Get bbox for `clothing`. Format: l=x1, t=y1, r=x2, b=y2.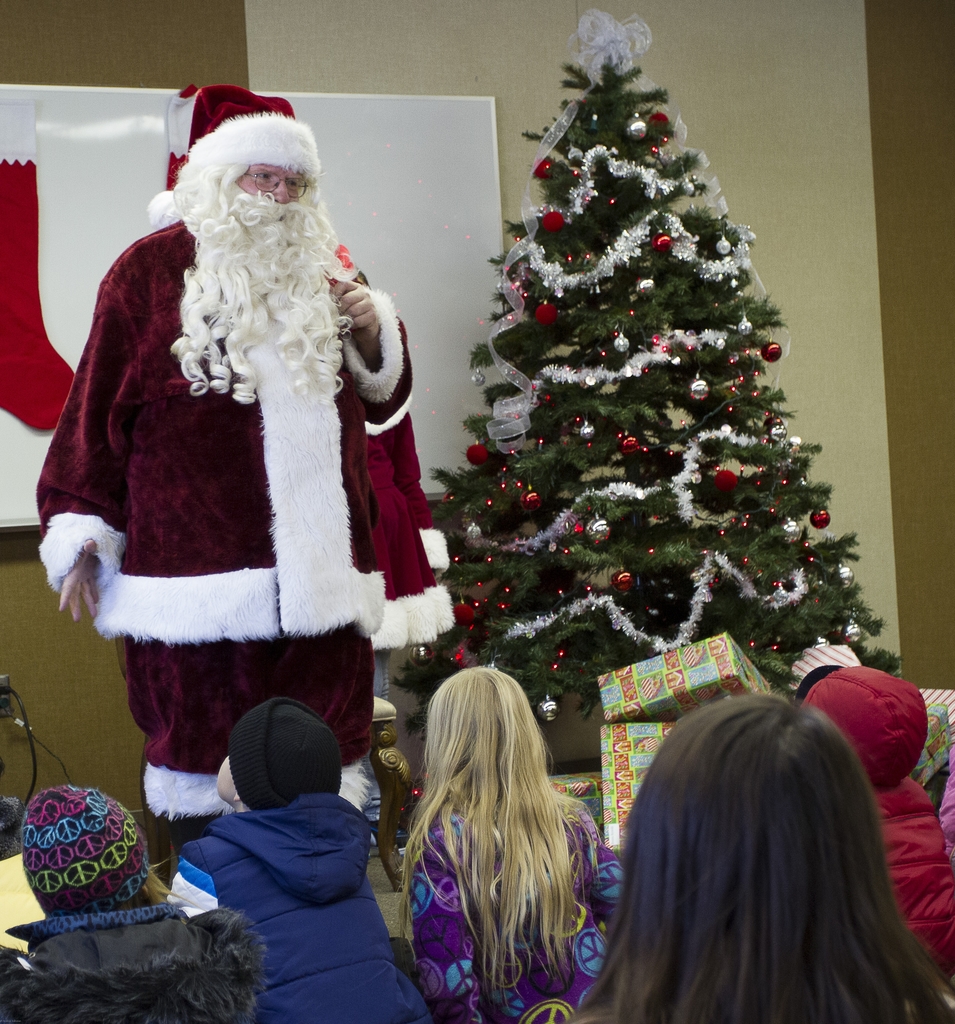
l=408, t=783, r=629, b=1021.
